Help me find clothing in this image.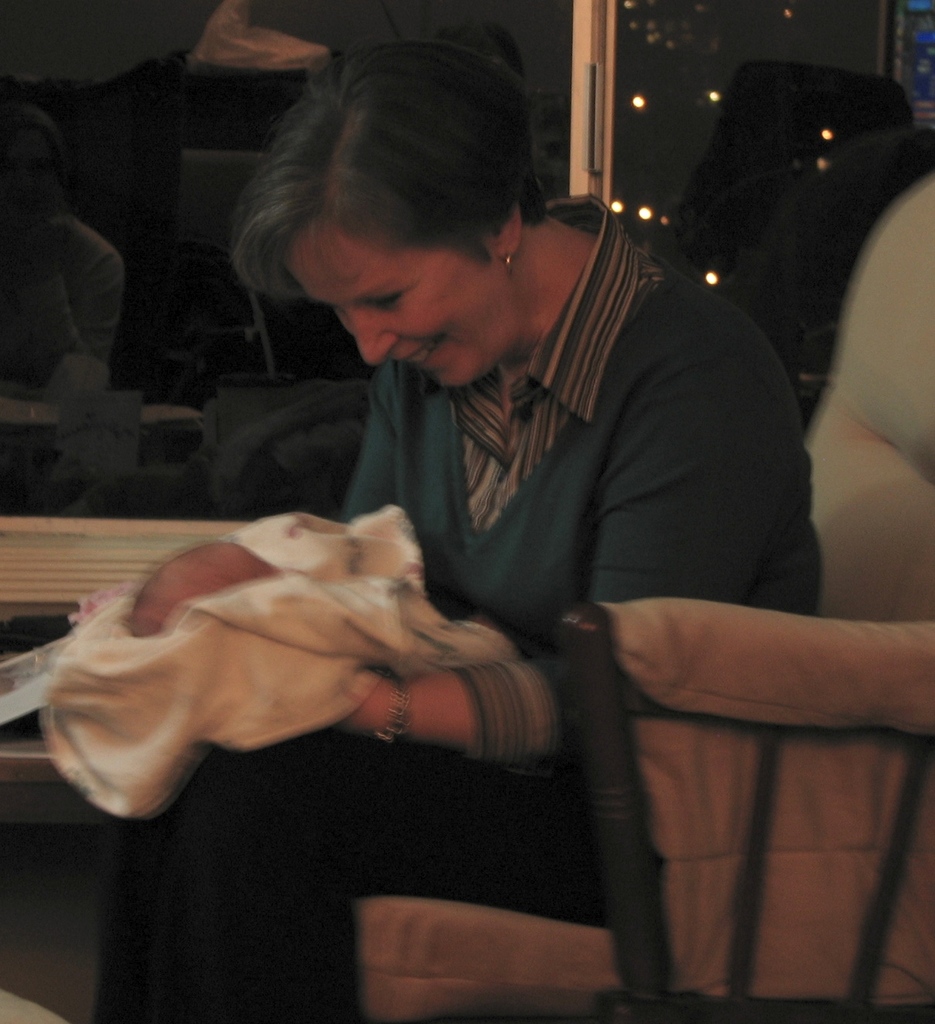
Found it: left=35, top=504, right=530, bottom=827.
